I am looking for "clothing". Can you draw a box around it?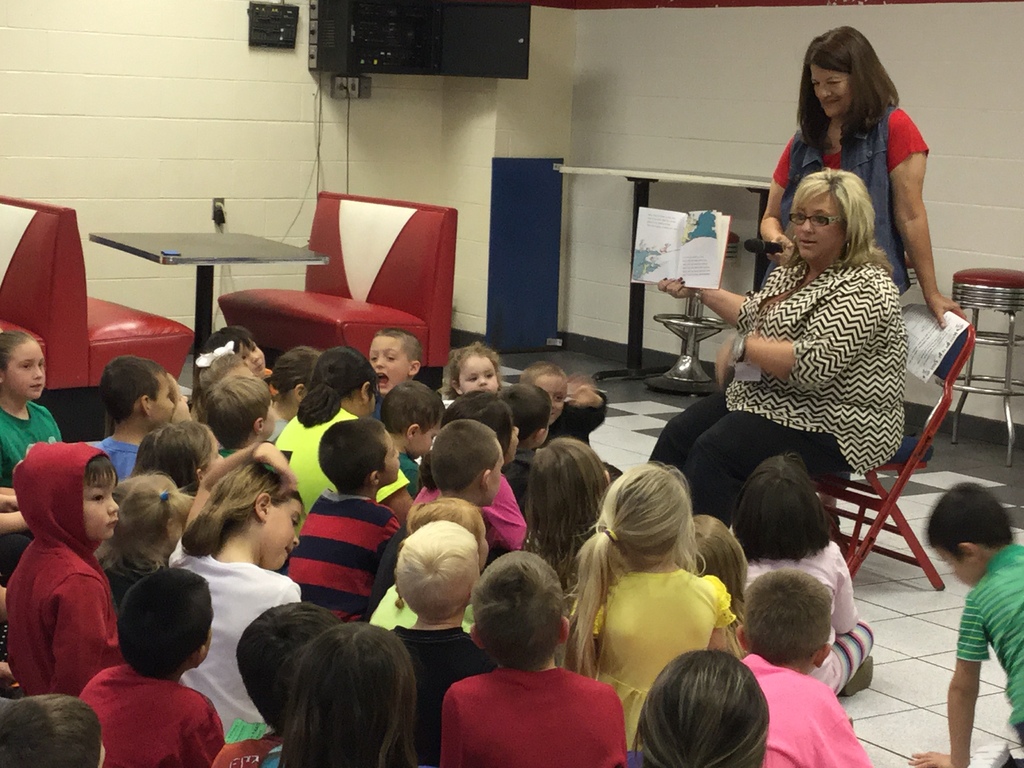
Sure, the bounding box is BBox(767, 97, 928, 285).
